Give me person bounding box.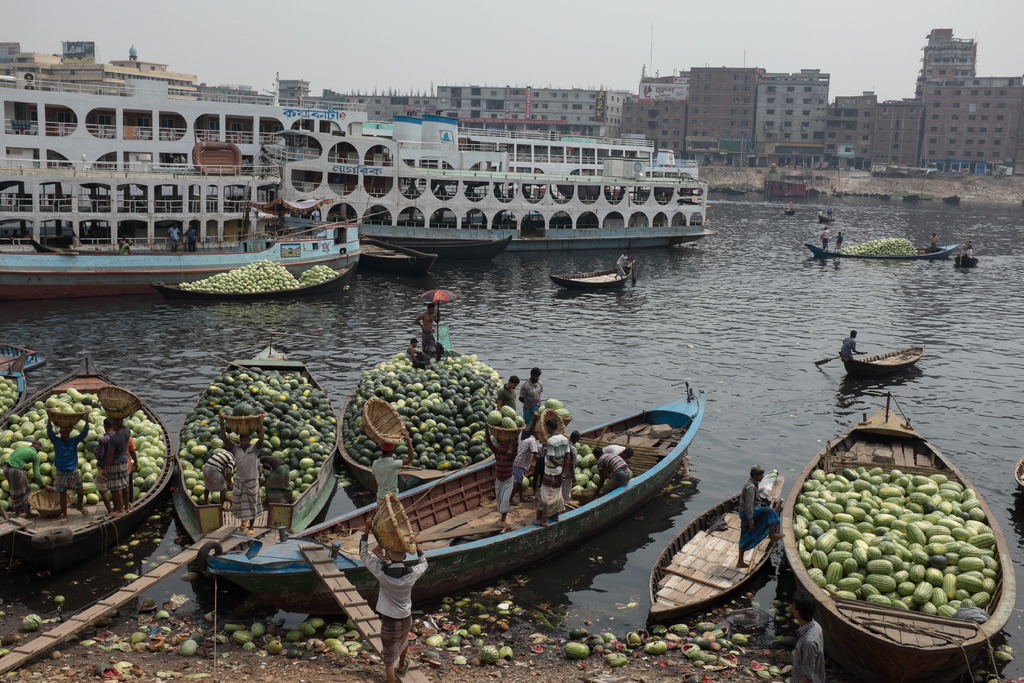
[365,511,428,656].
